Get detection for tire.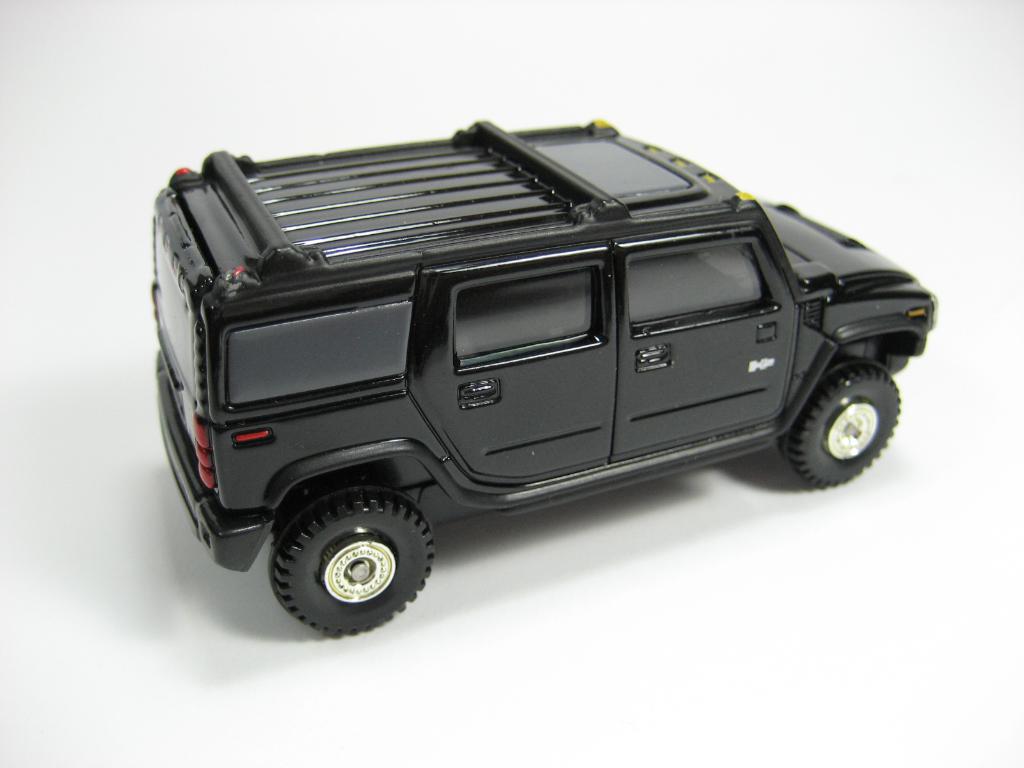
Detection: (779, 359, 901, 488).
